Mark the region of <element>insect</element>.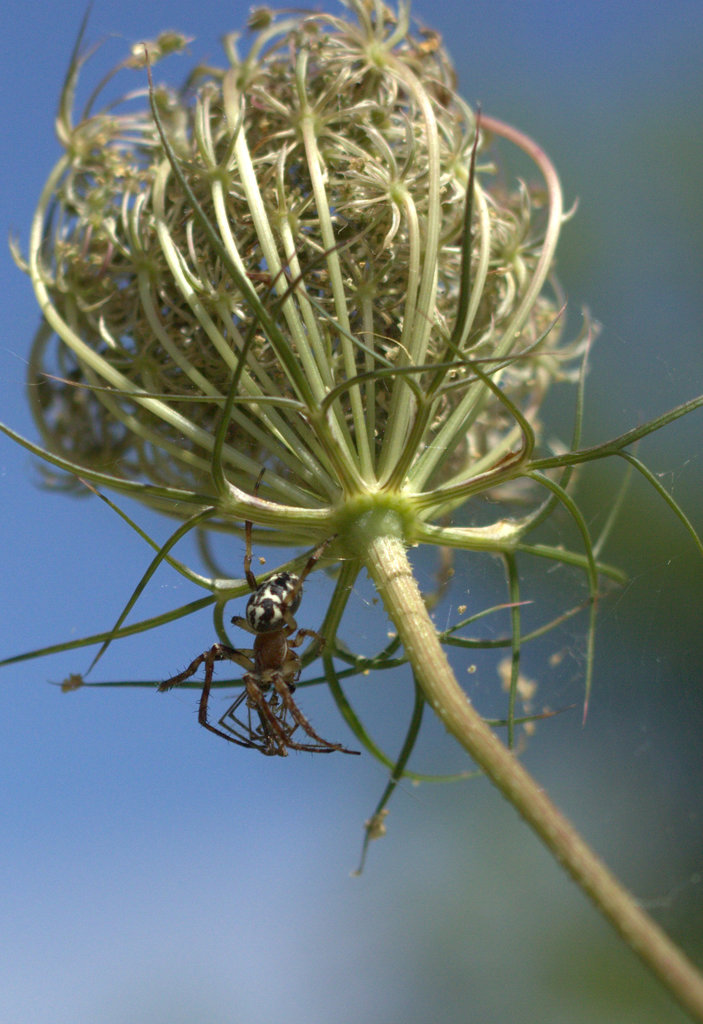
Region: x1=150, y1=468, x2=361, y2=764.
